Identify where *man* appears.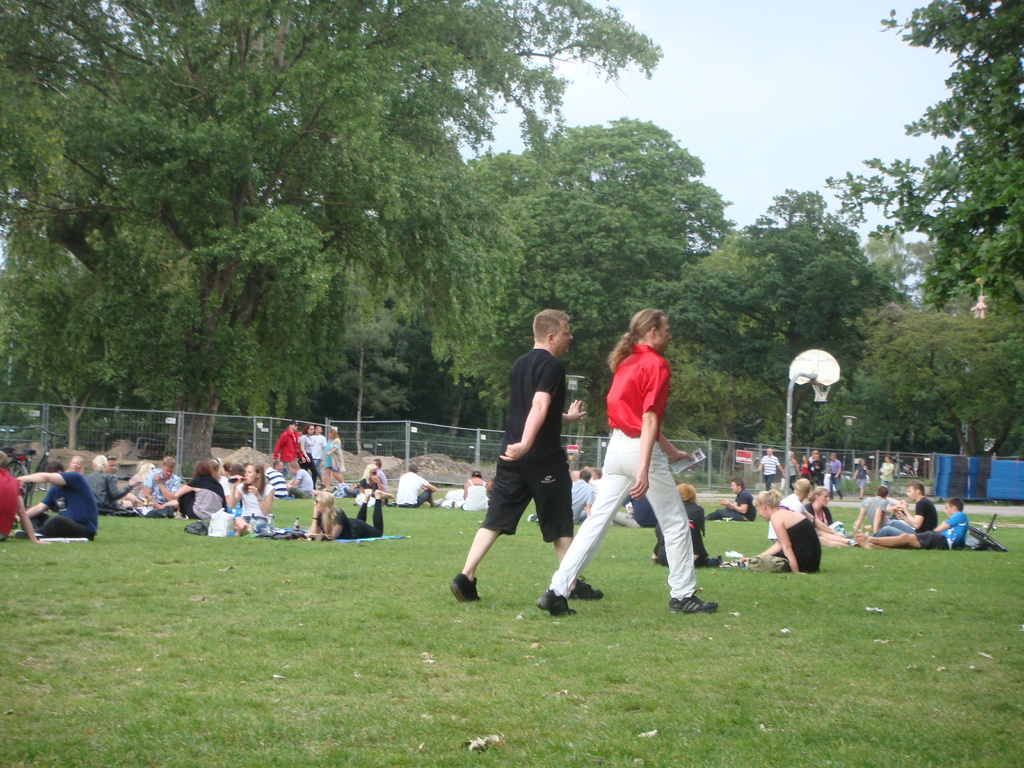
Appears at left=564, top=466, right=594, bottom=527.
